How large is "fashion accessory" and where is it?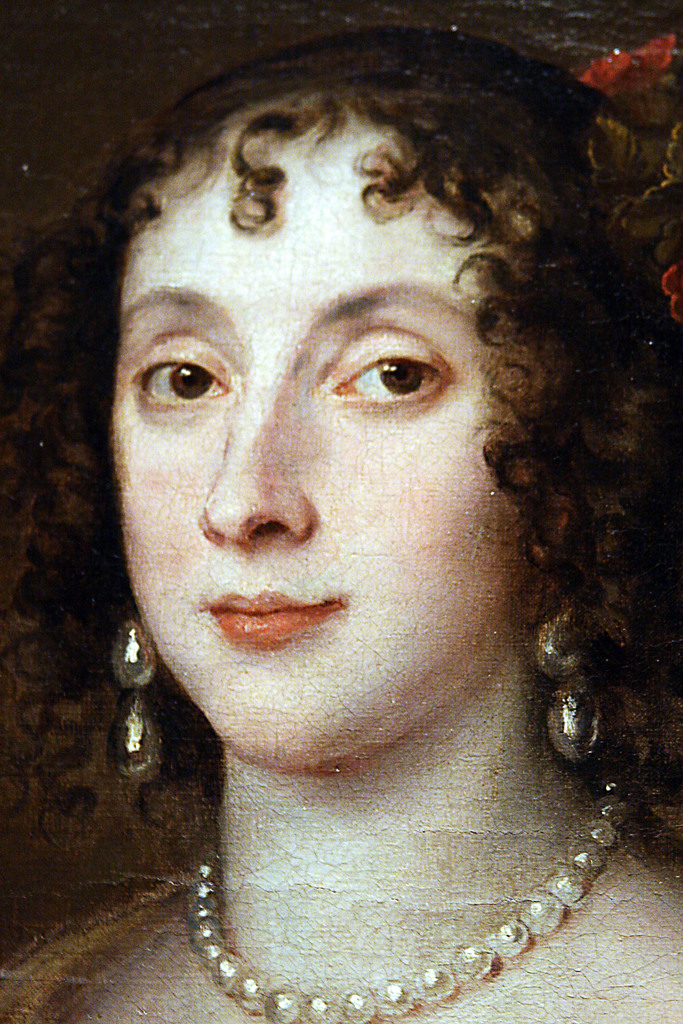
Bounding box: left=573, top=29, right=682, bottom=326.
